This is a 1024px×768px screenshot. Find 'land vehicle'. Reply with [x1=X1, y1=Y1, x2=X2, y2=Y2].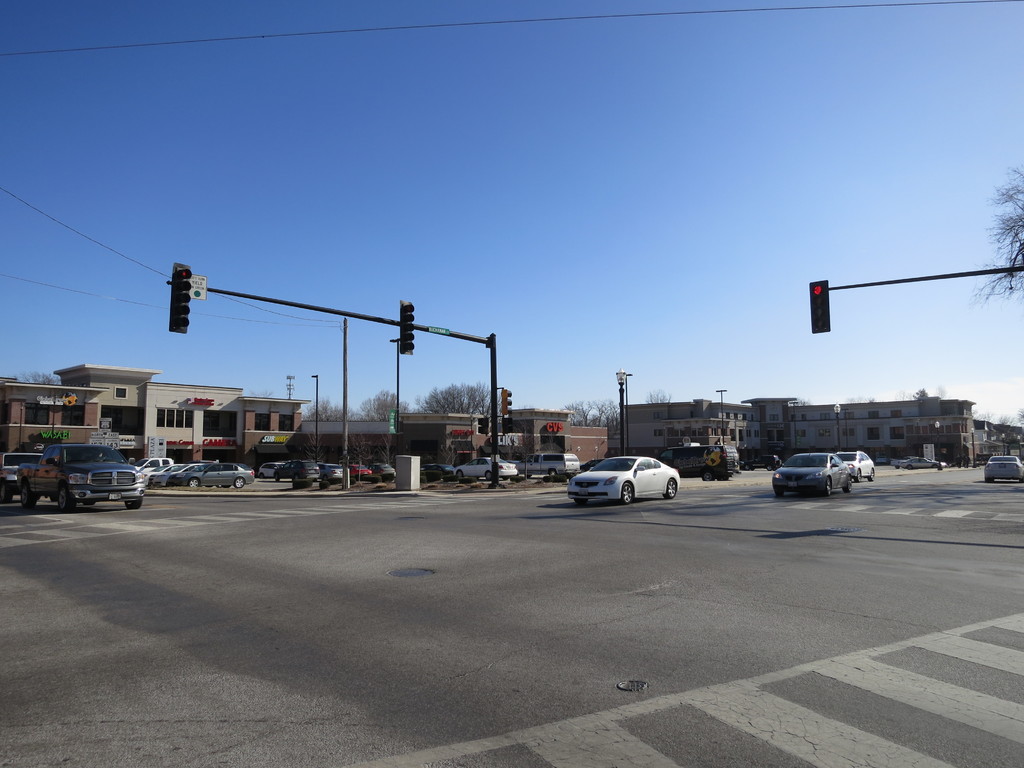
[x1=458, y1=456, x2=517, y2=477].
